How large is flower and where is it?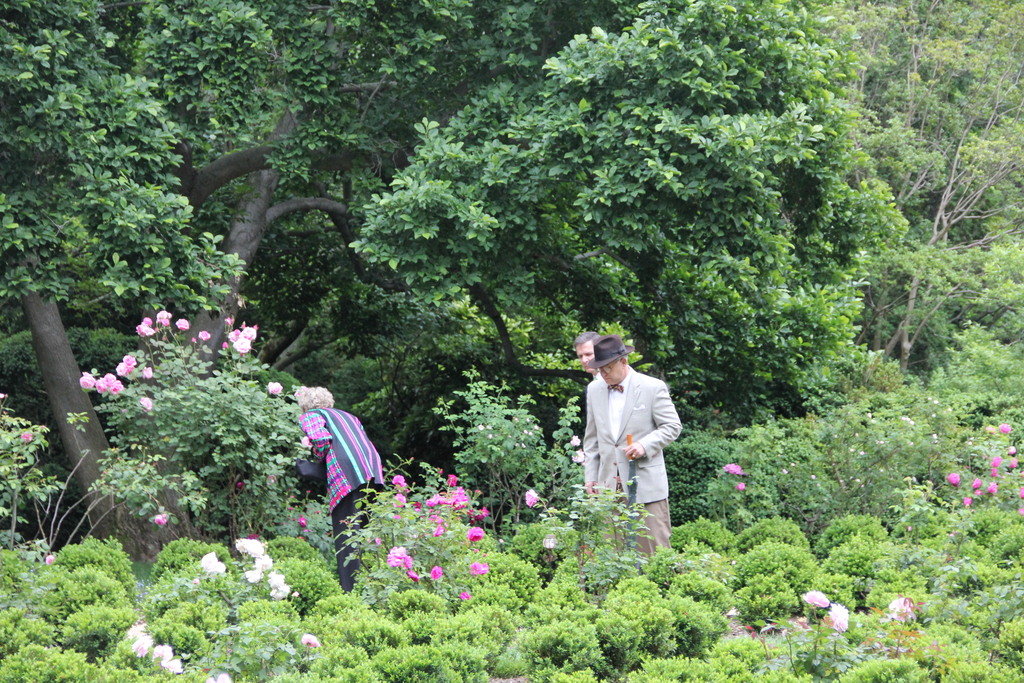
Bounding box: <region>376, 540, 386, 548</region>.
